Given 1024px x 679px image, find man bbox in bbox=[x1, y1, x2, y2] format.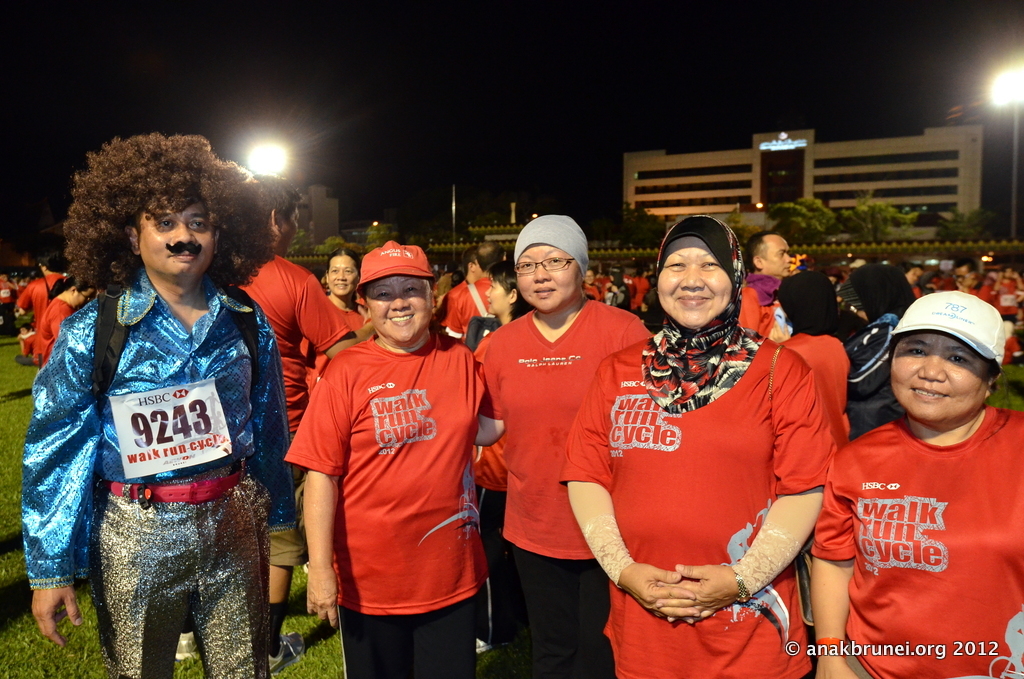
bbox=[462, 244, 483, 281].
